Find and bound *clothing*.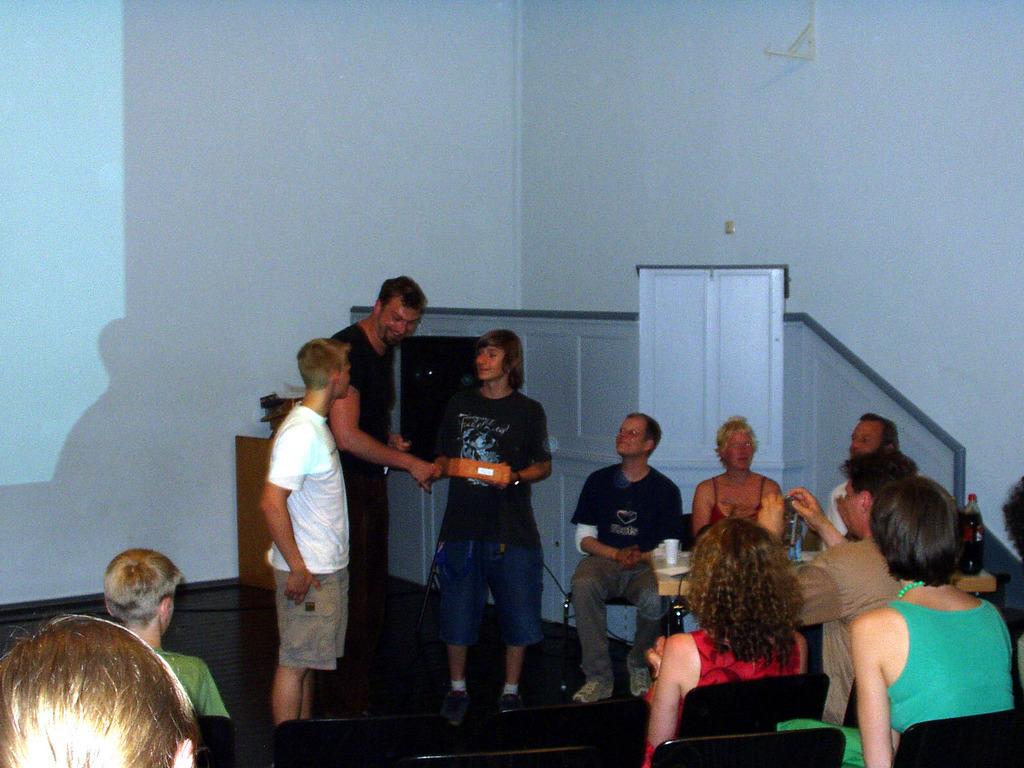
Bound: box=[436, 388, 552, 651].
